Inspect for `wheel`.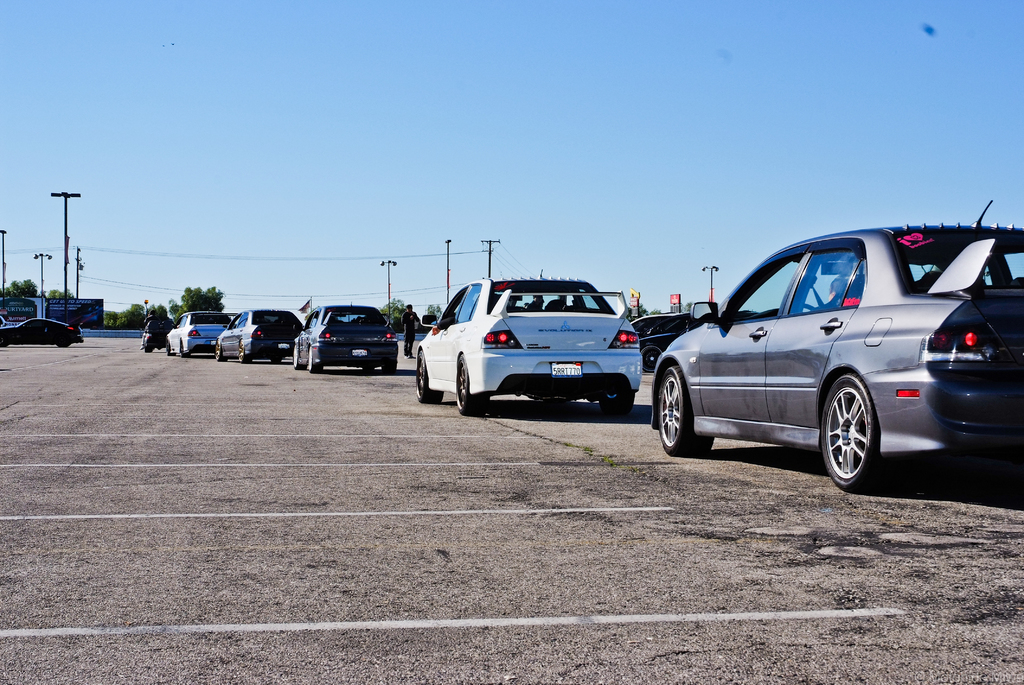
Inspection: box=[271, 358, 279, 362].
